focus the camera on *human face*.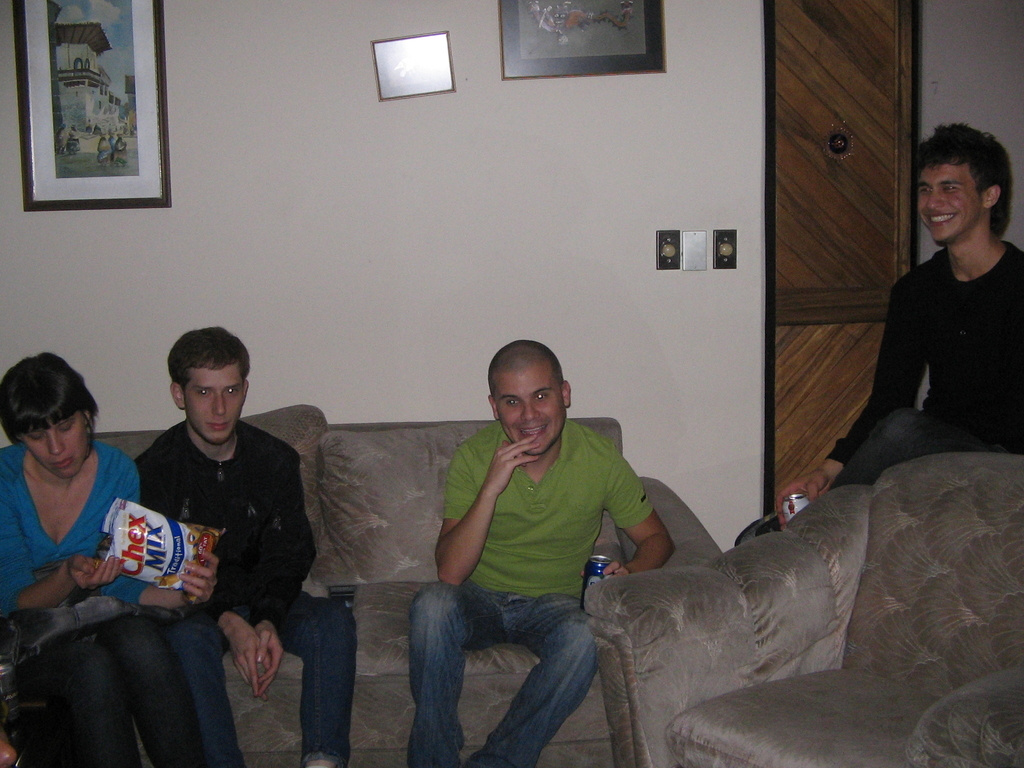
Focus region: detection(493, 364, 561, 461).
